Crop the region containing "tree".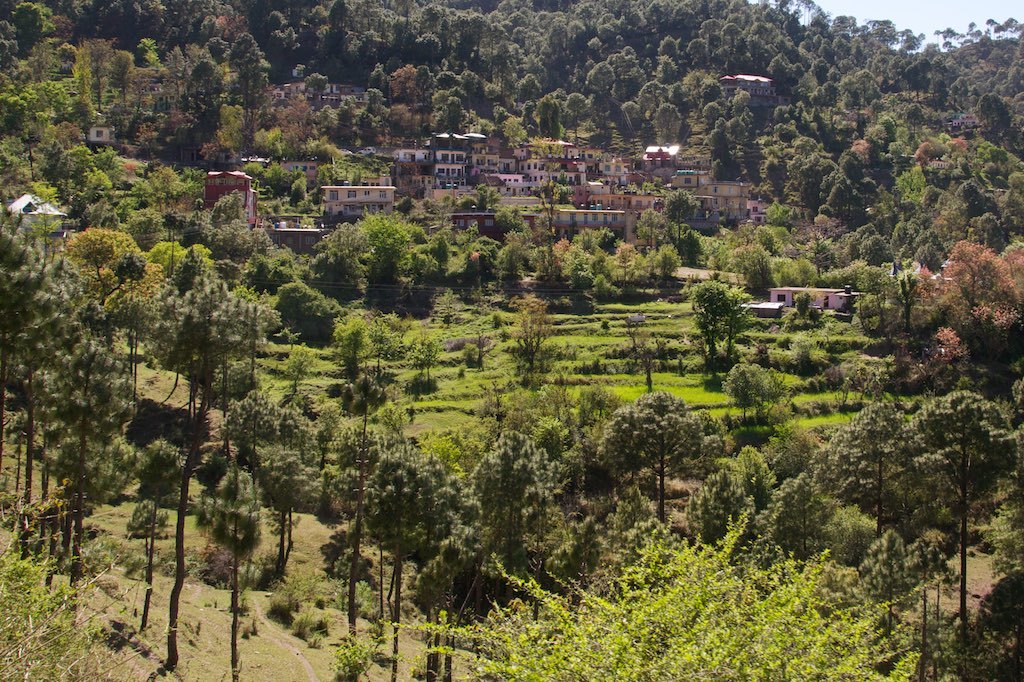
Crop region: box=[280, 282, 344, 342].
